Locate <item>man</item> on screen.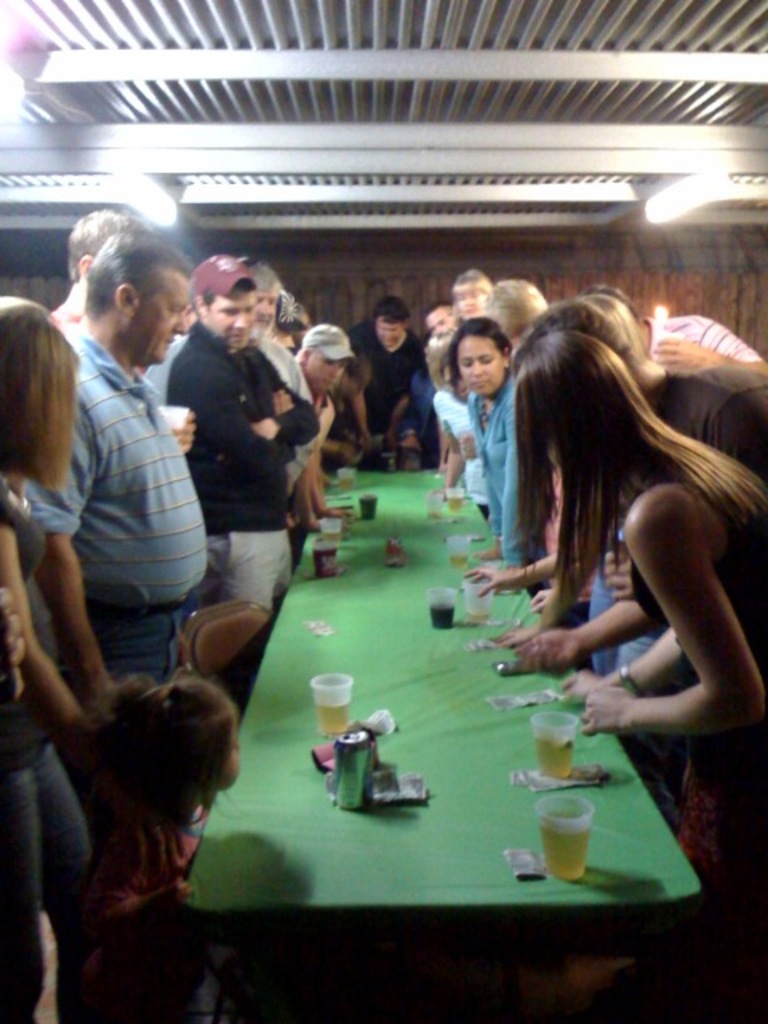
On screen at (x1=253, y1=264, x2=312, y2=482).
